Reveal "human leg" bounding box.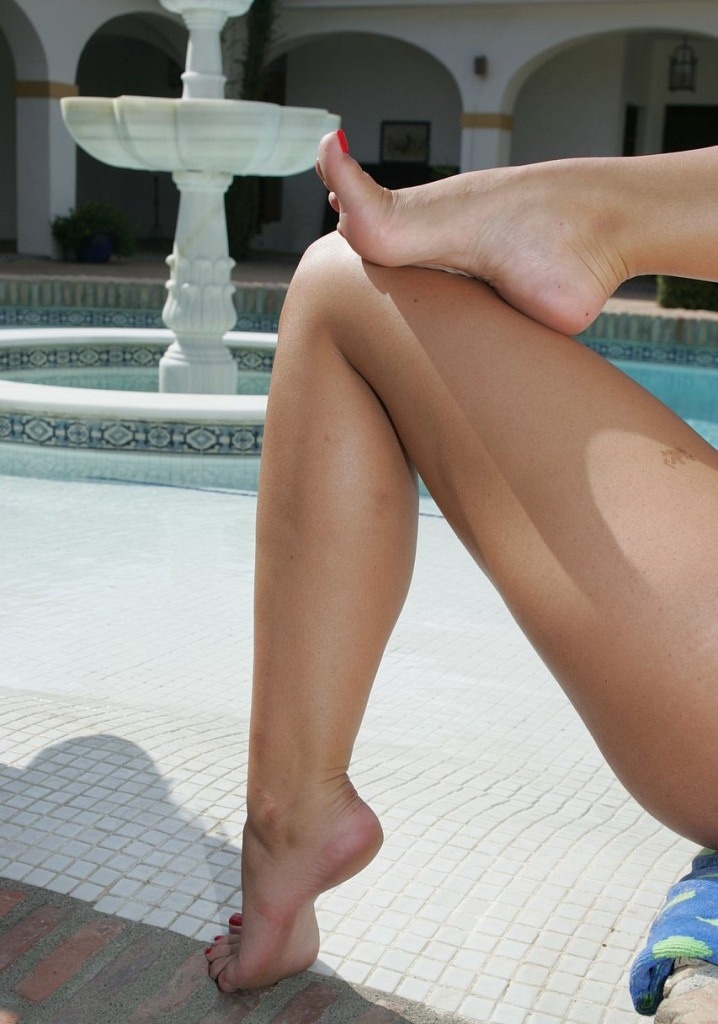
Revealed: pyautogui.locateOnScreen(323, 129, 717, 338).
